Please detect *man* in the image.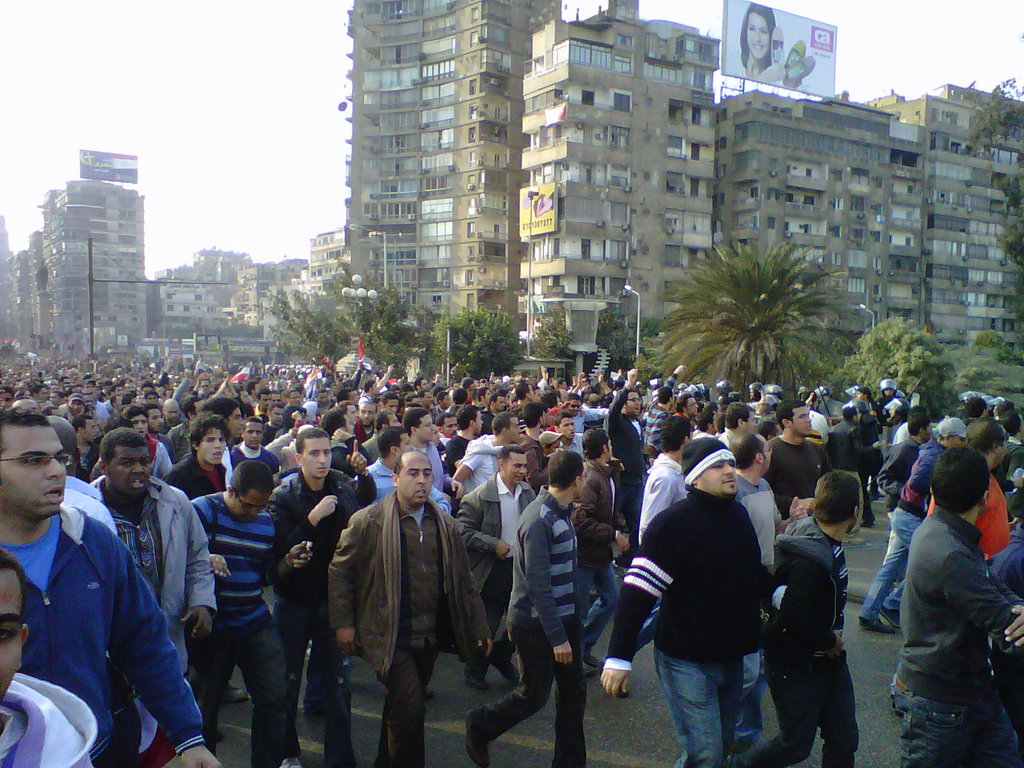
box(198, 378, 210, 394).
